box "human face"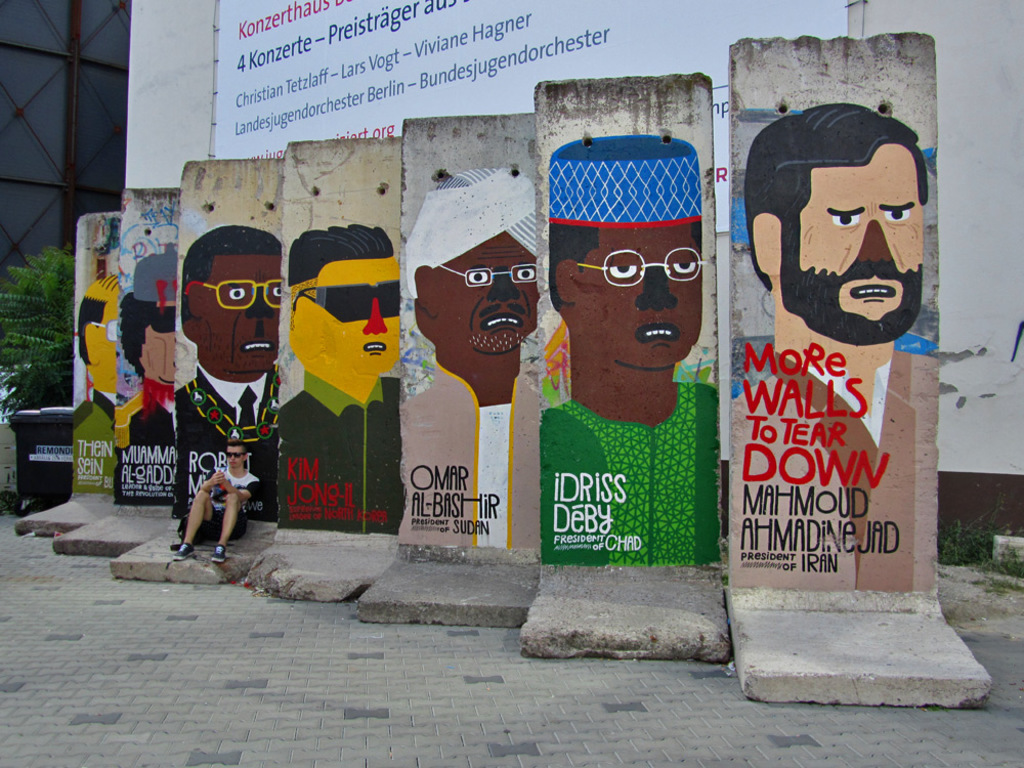
[190, 250, 283, 377]
